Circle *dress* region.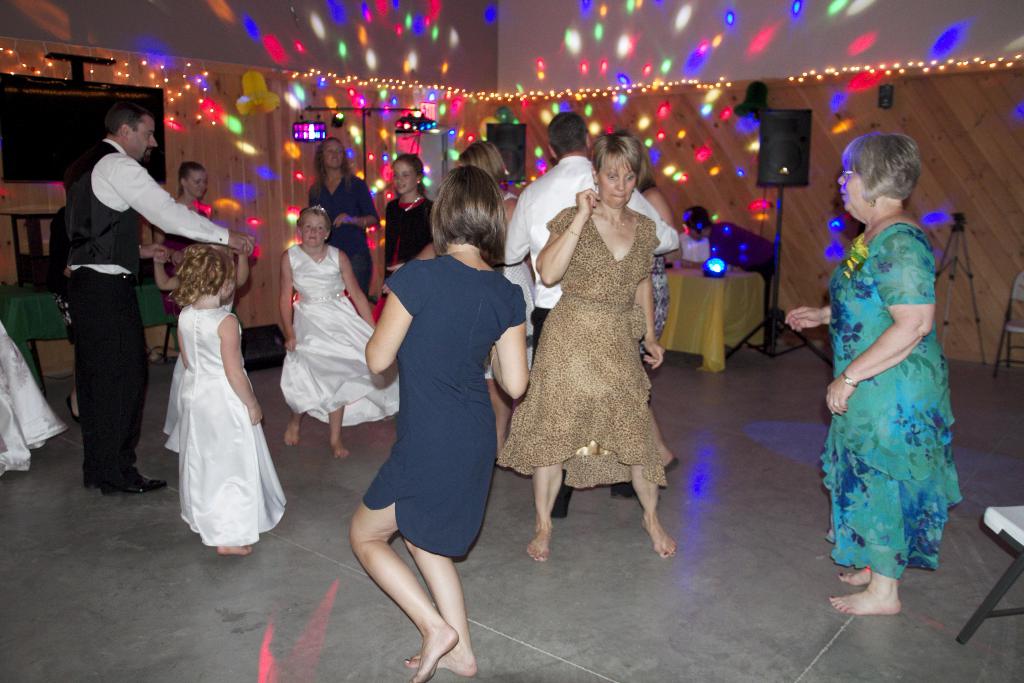
Region: left=495, top=190, right=662, bottom=495.
